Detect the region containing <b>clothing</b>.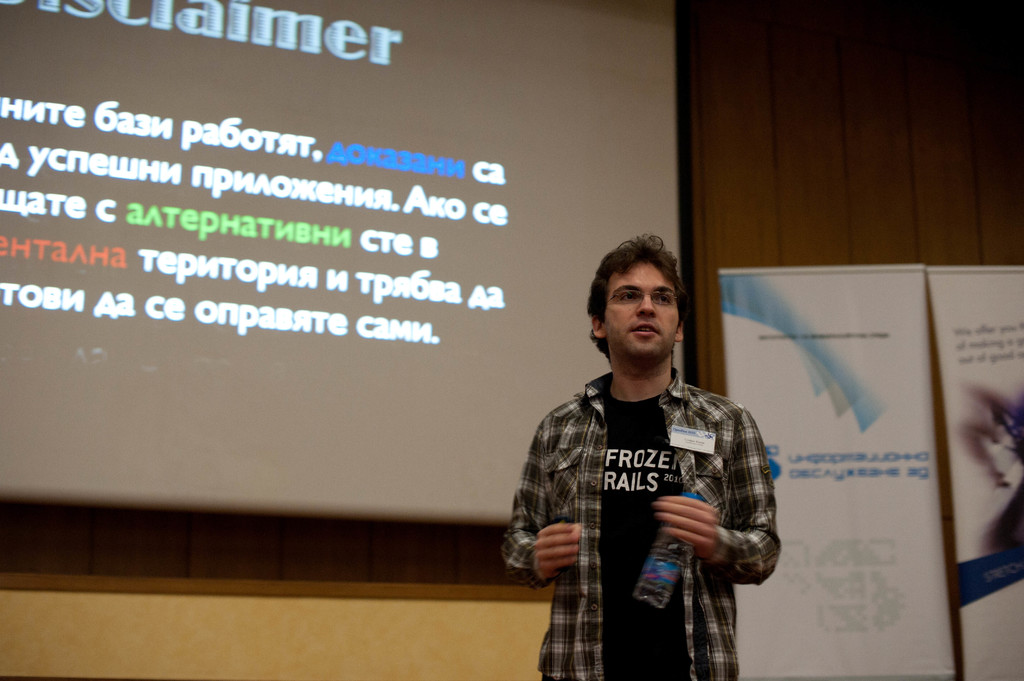
[x1=512, y1=333, x2=781, y2=659].
